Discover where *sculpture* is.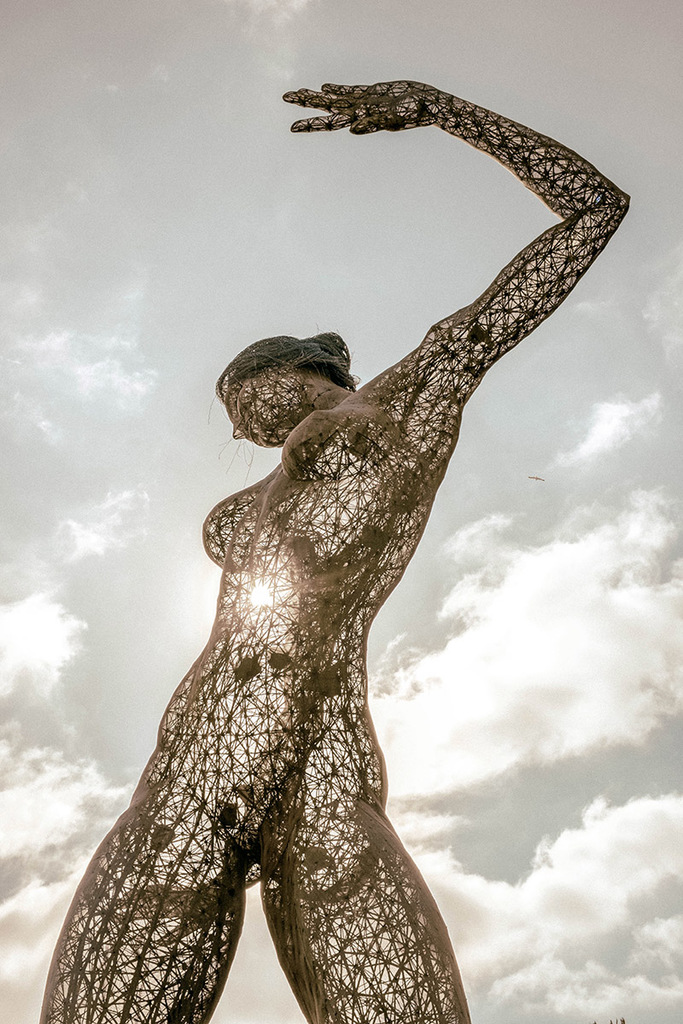
Discovered at detection(55, 77, 611, 1023).
